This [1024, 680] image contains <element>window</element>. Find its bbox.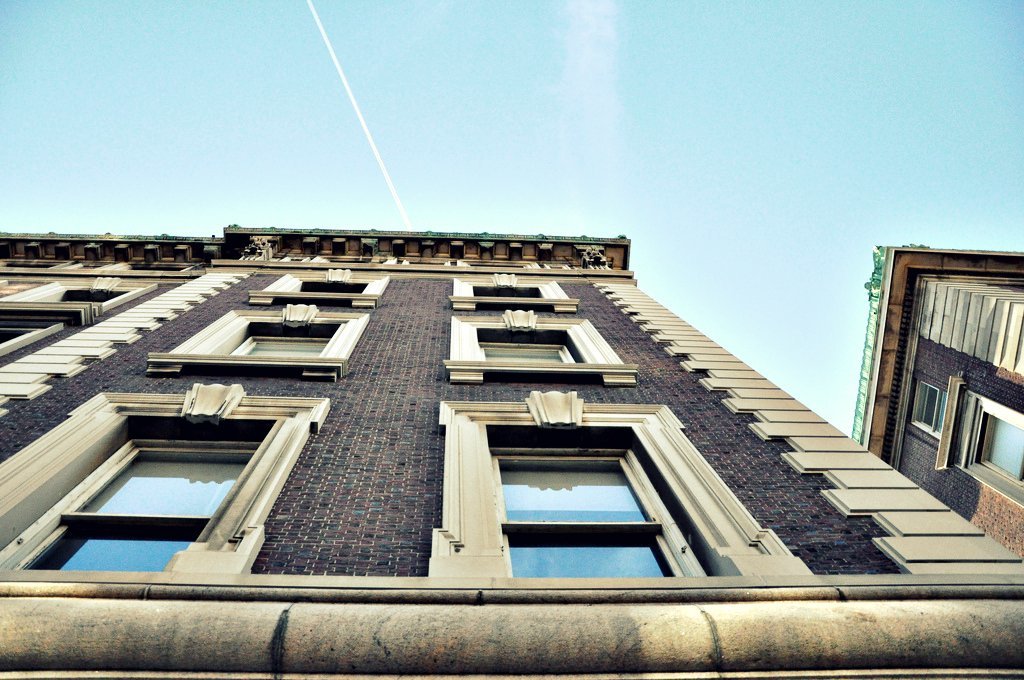
<region>0, 277, 158, 326</region>.
